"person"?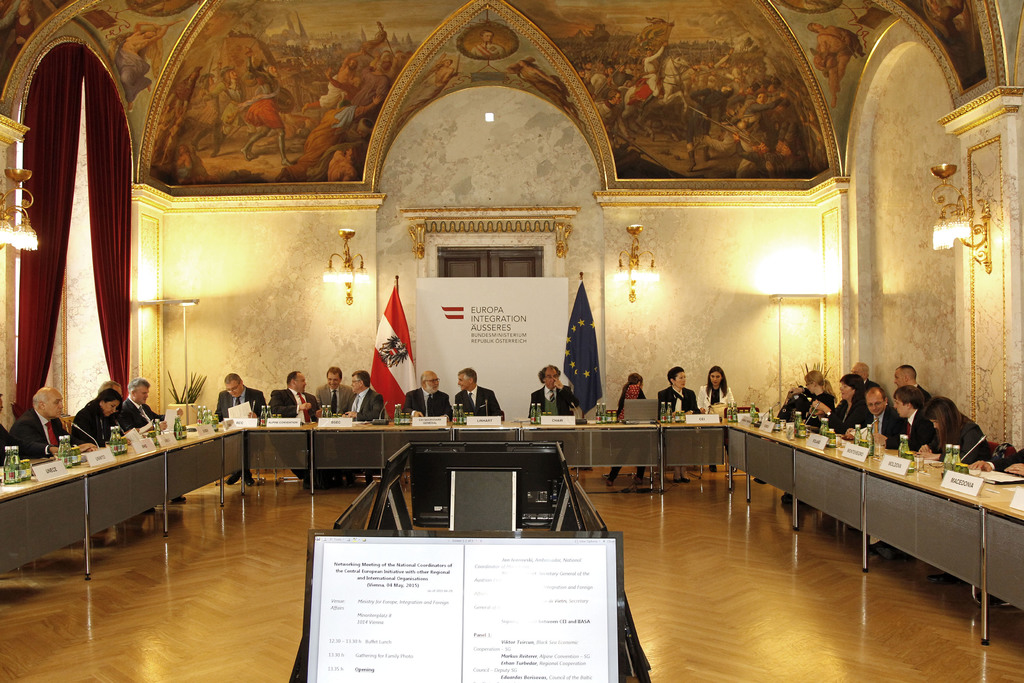
[left=315, top=366, right=357, bottom=487]
